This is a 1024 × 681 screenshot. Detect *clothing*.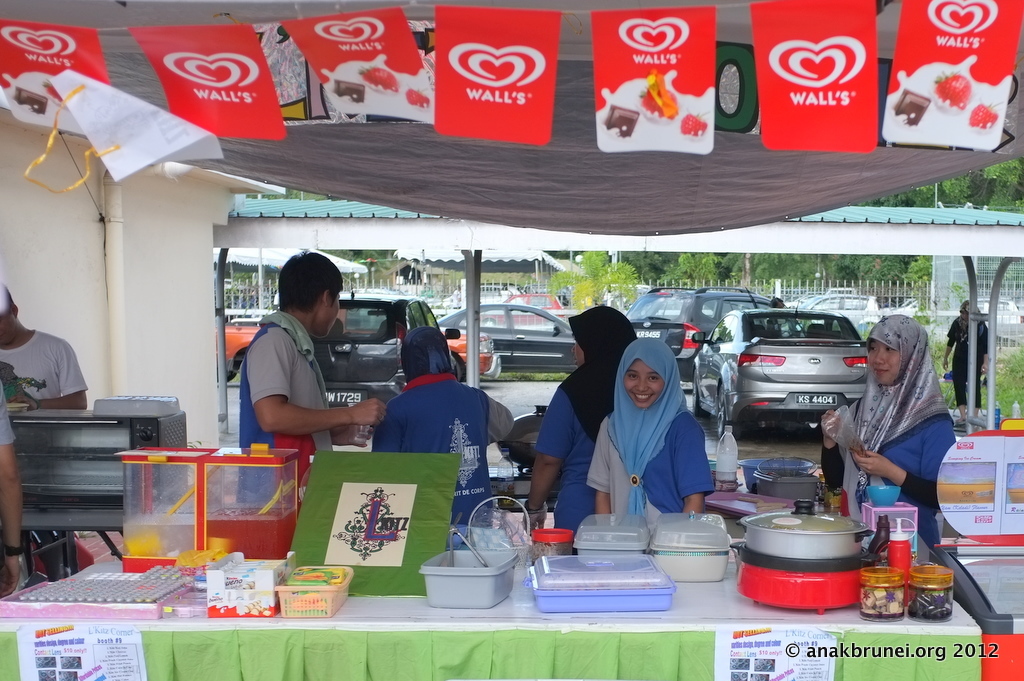
[x1=374, y1=325, x2=491, y2=527].
